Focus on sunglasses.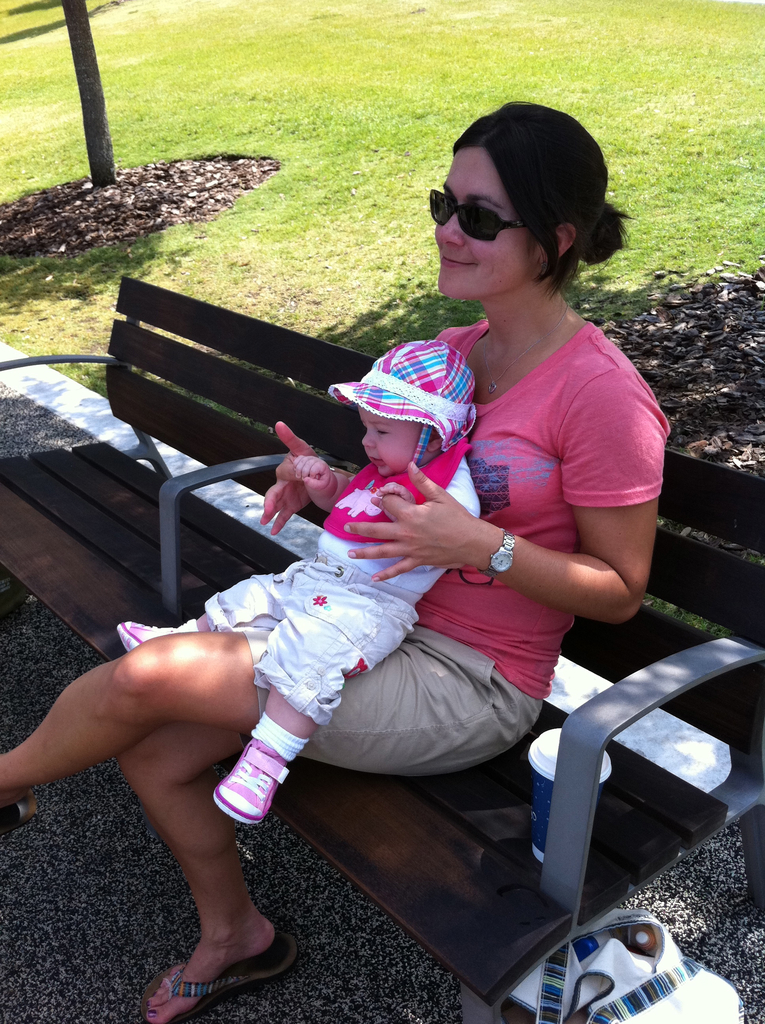
Focused at [425, 184, 527, 245].
